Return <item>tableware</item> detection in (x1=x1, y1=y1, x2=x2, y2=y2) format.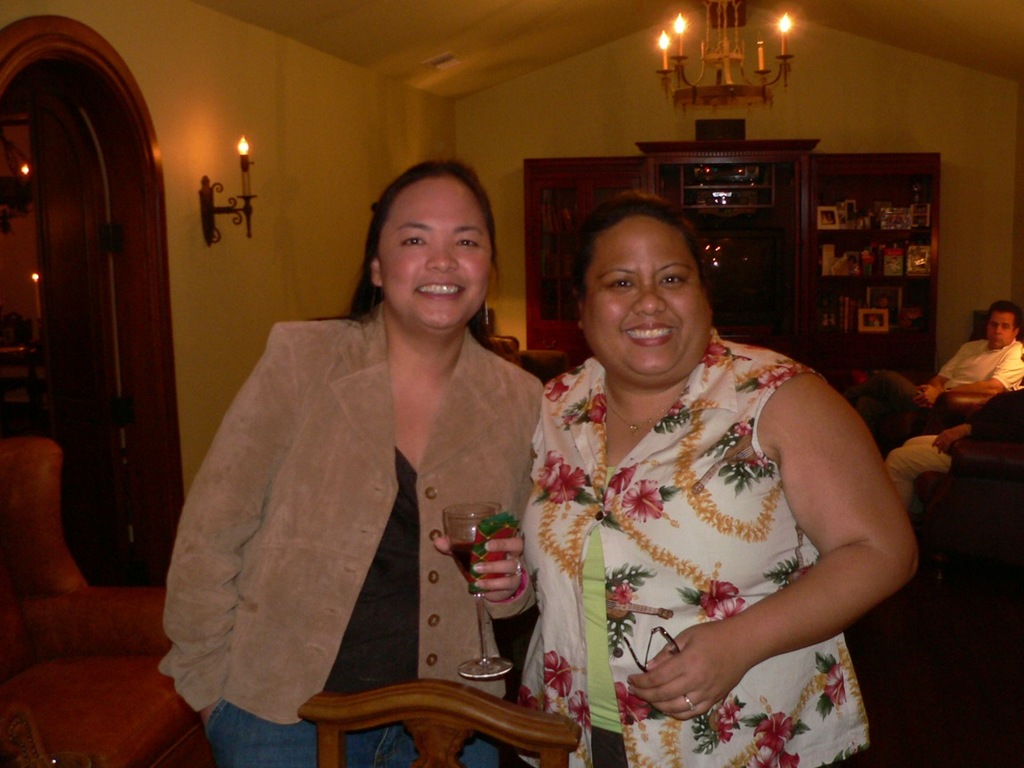
(x1=443, y1=502, x2=516, y2=678).
